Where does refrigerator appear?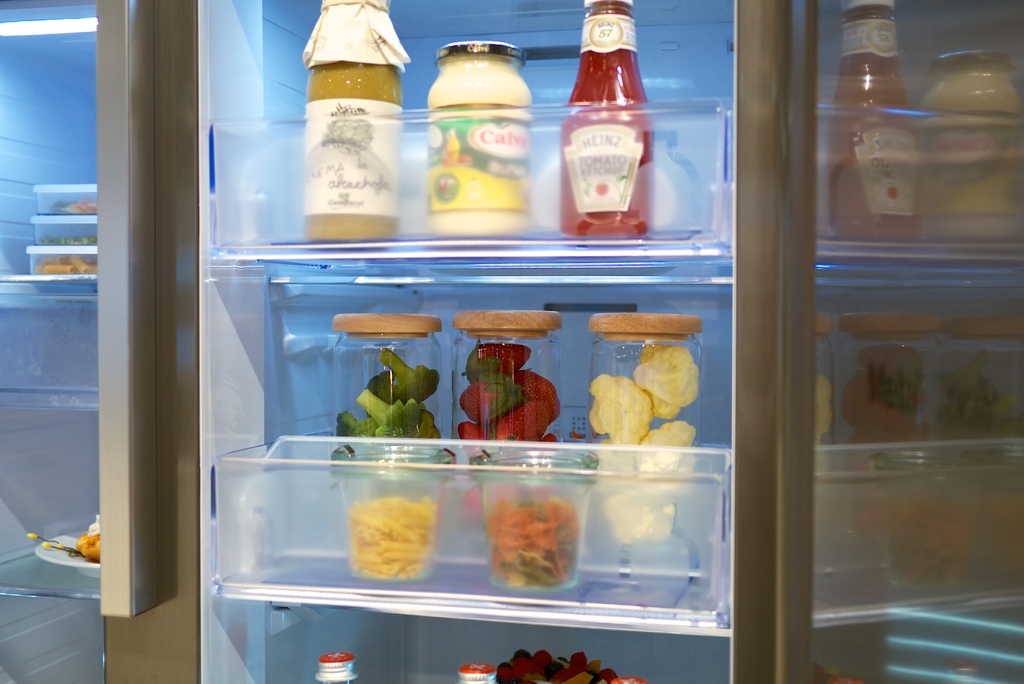
Appears at BBox(0, 0, 1023, 683).
